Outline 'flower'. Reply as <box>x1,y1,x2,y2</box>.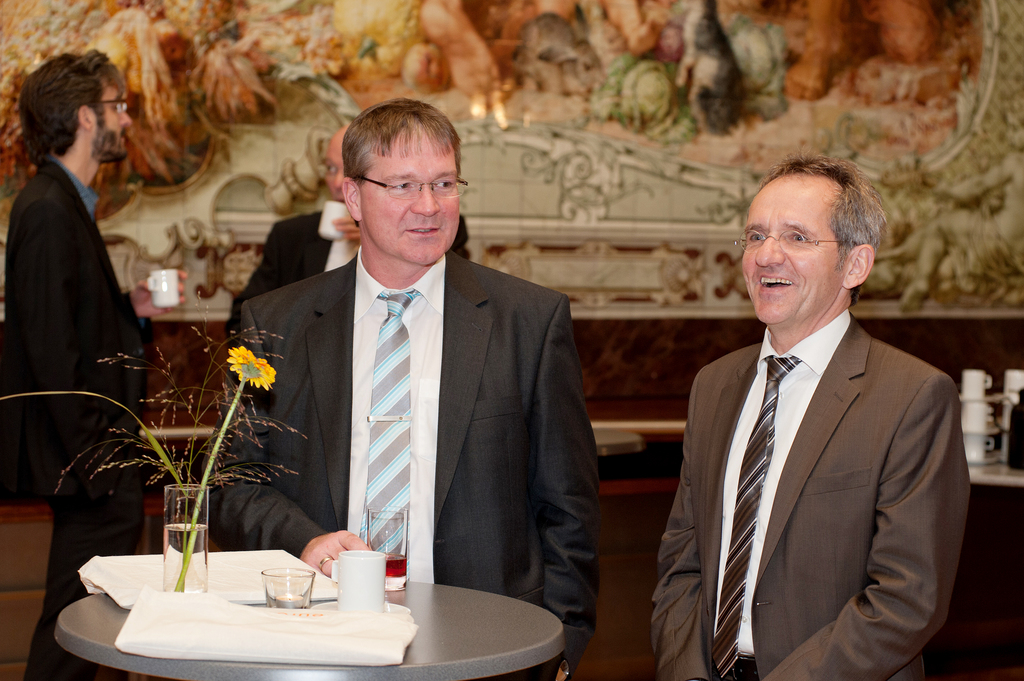
<box>230,342,272,392</box>.
